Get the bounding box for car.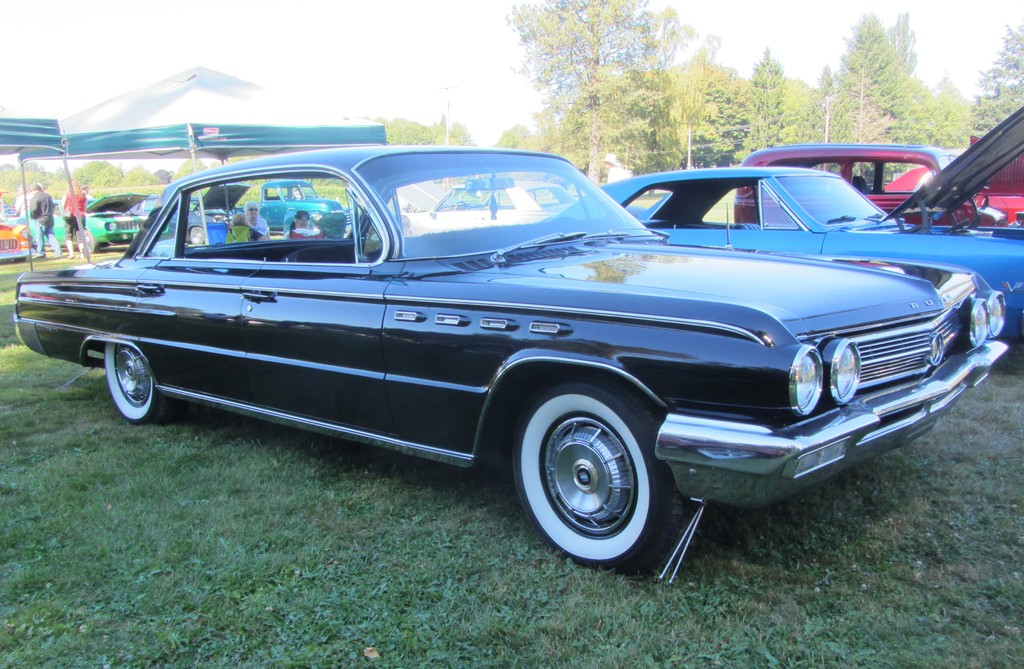
bbox=(0, 102, 1023, 624).
